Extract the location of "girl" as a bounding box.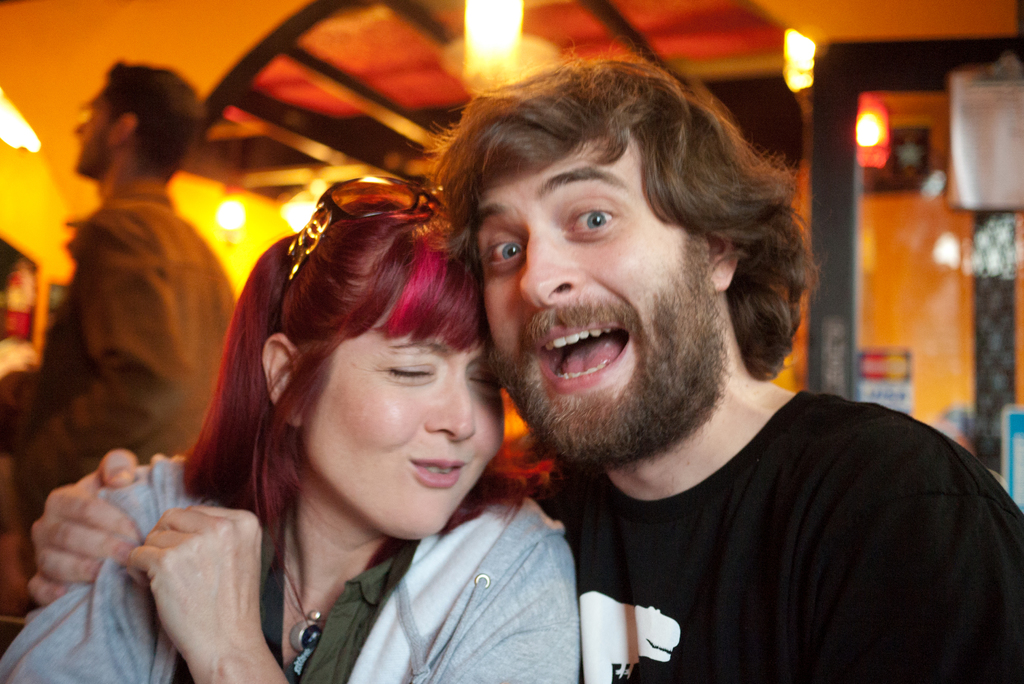
{"x1": 0, "y1": 167, "x2": 582, "y2": 683}.
